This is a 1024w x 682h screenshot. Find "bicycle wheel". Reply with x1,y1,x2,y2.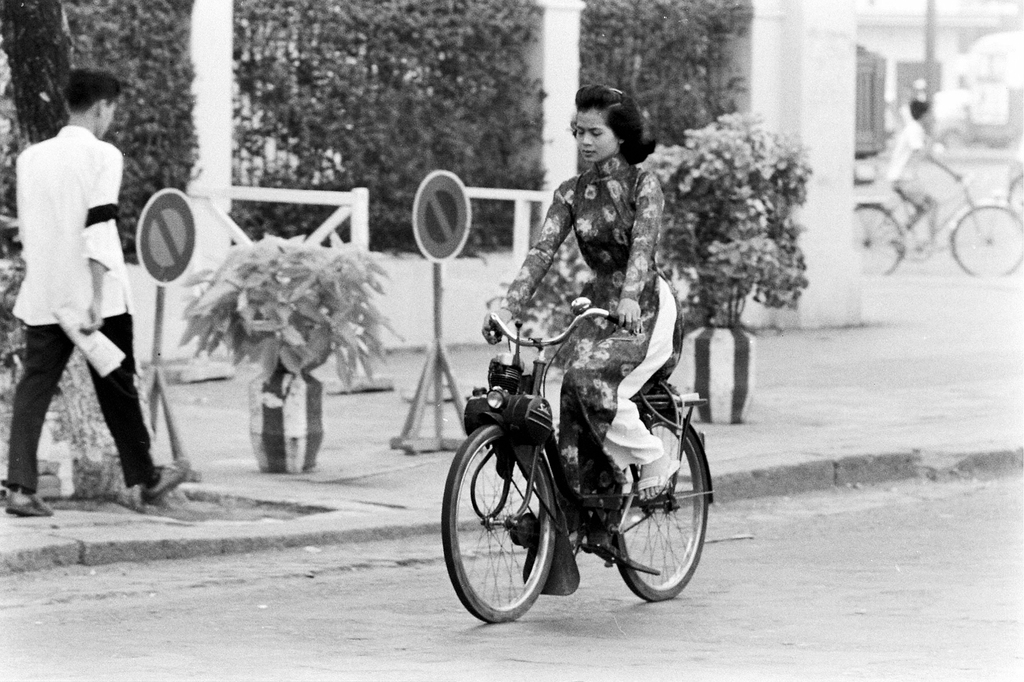
952,199,1023,280.
